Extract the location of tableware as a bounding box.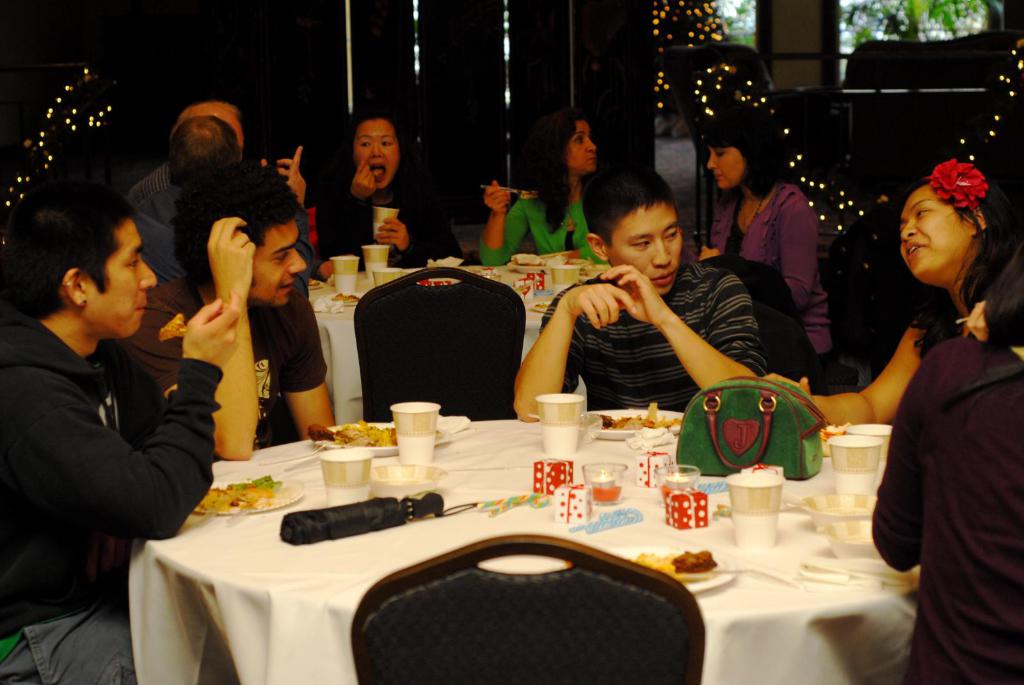
505, 256, 557, 275.
